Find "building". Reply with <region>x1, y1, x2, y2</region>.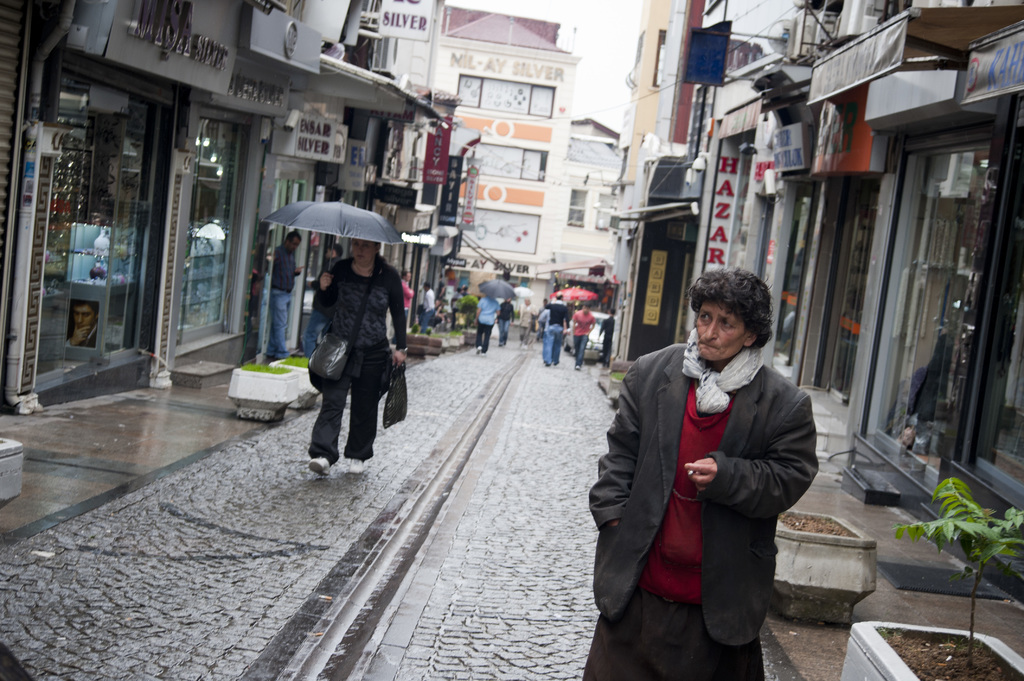
<region>438, 4, 580, 328</region>.
